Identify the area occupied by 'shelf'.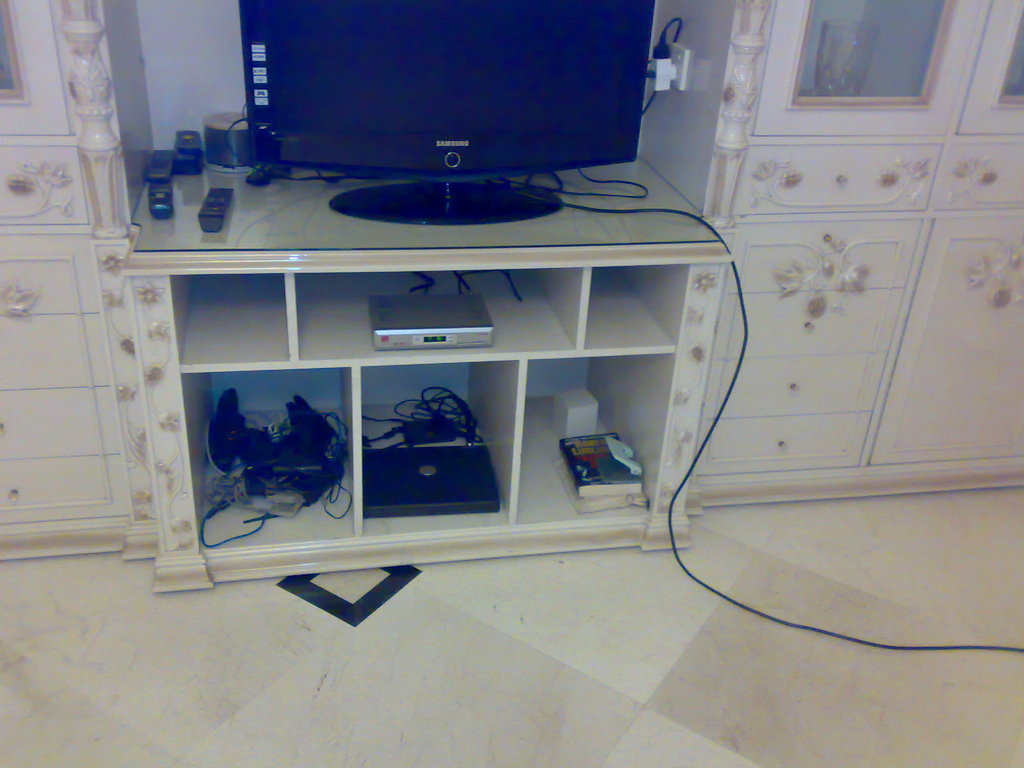
Area: 586,251,694,371.
